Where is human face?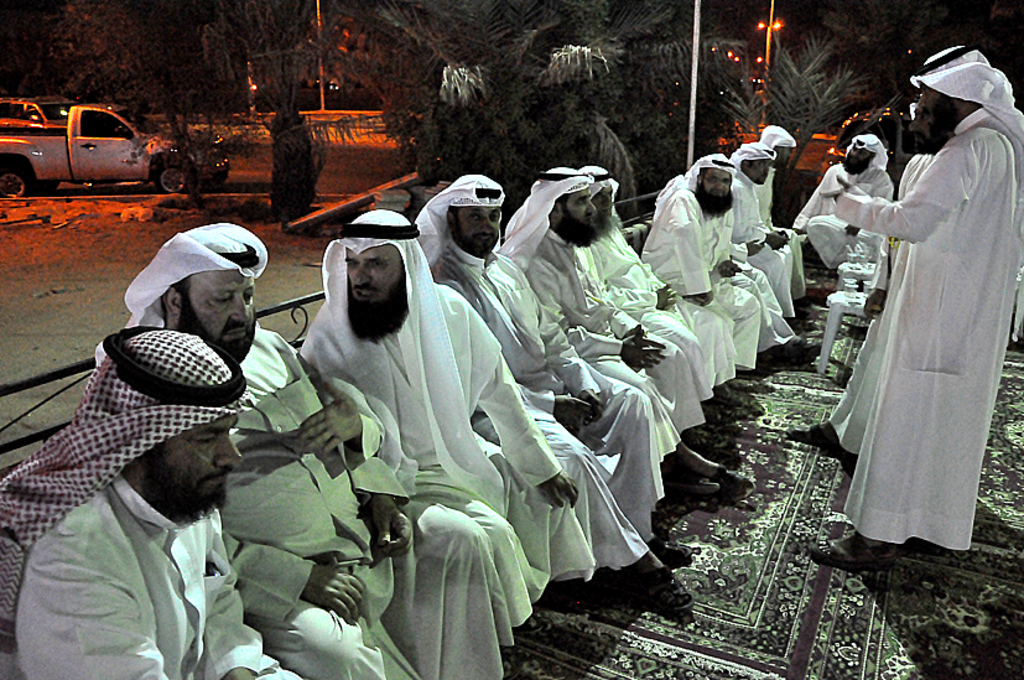
(left=847, top=144, right=872, bottom=162).
